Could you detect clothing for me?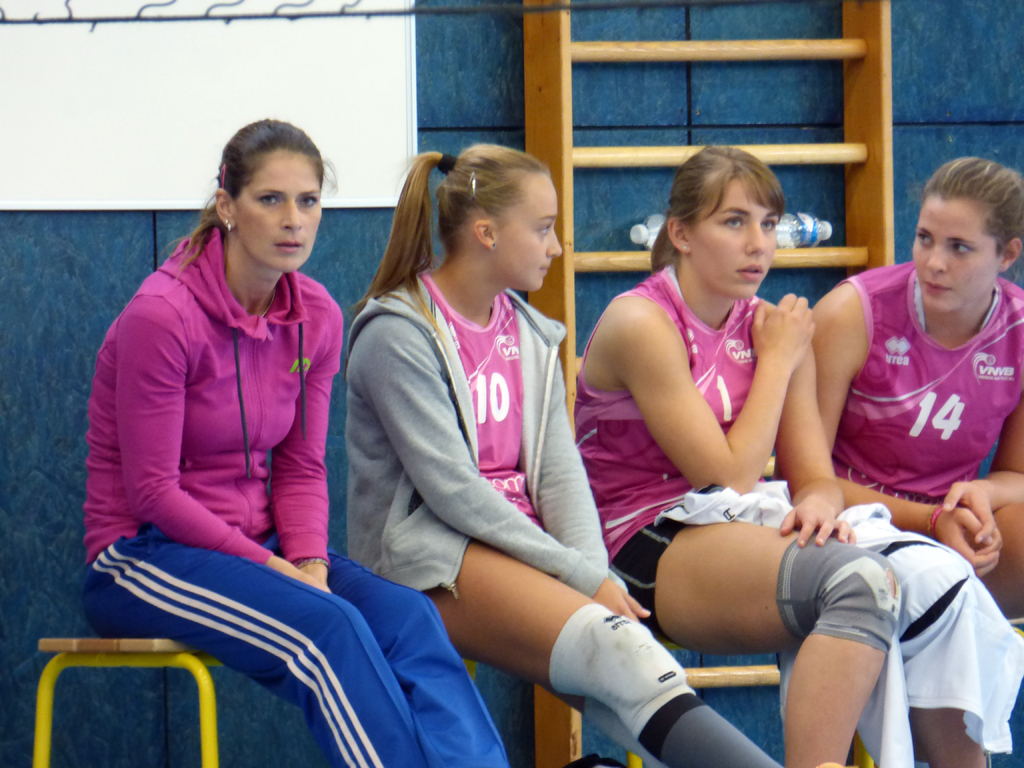
Detection result: {"x1": 825, "y1": 255, "x2": 1023, "y2": 501}.
